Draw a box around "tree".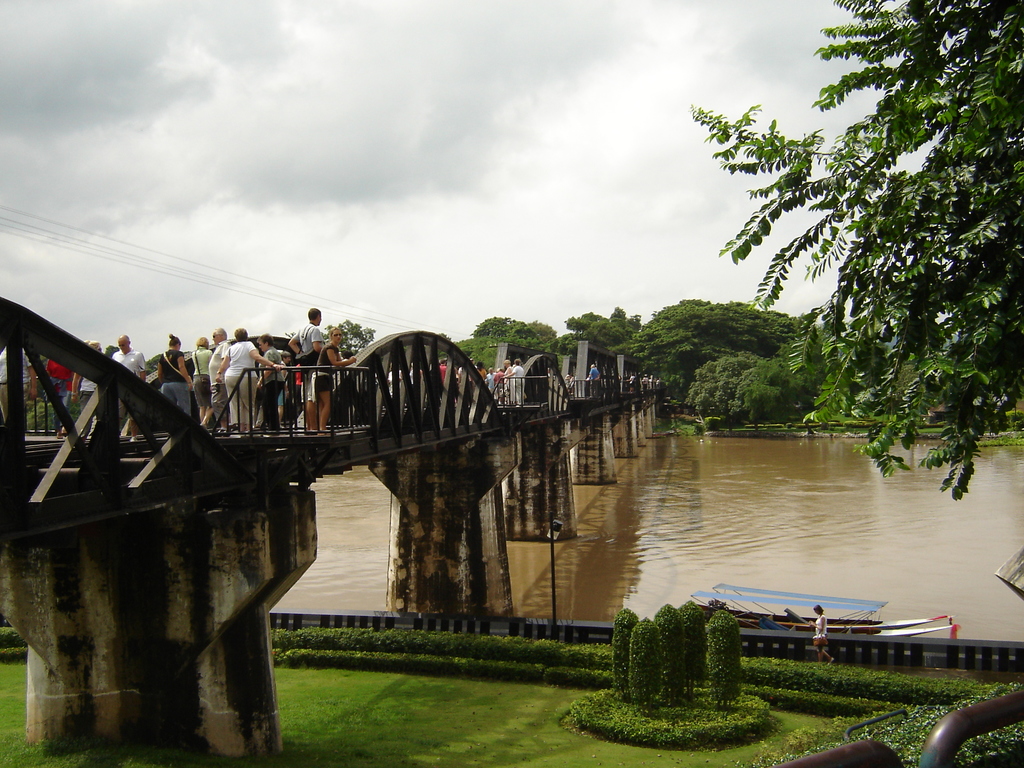
547/302/652/359.
